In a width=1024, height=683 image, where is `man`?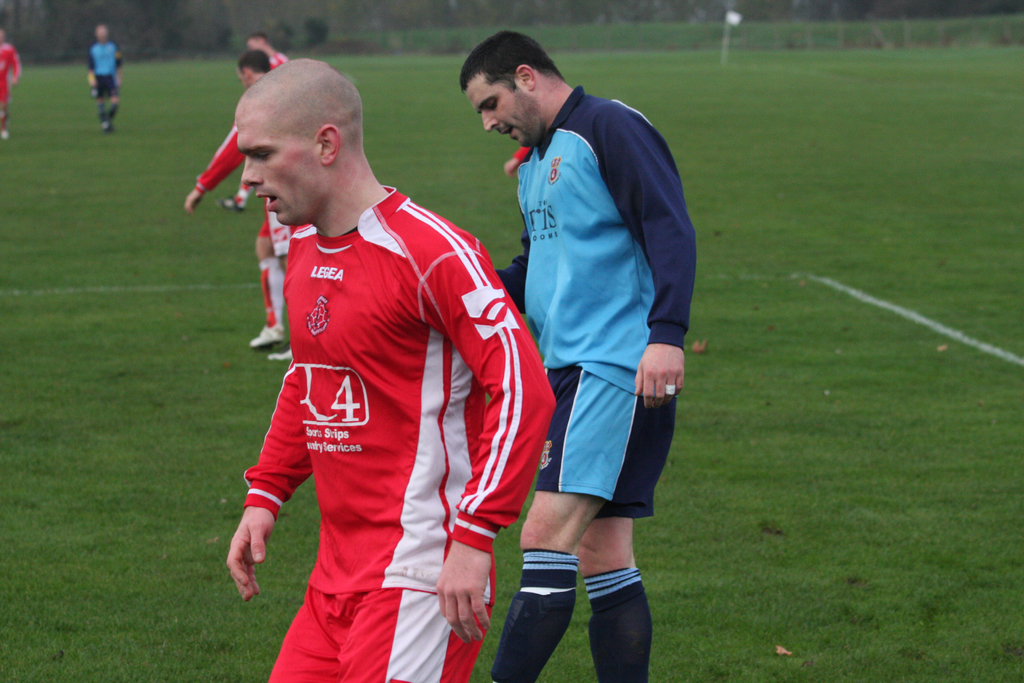
pyautogui.locateOnScreen(479, 37, 698, 682).
